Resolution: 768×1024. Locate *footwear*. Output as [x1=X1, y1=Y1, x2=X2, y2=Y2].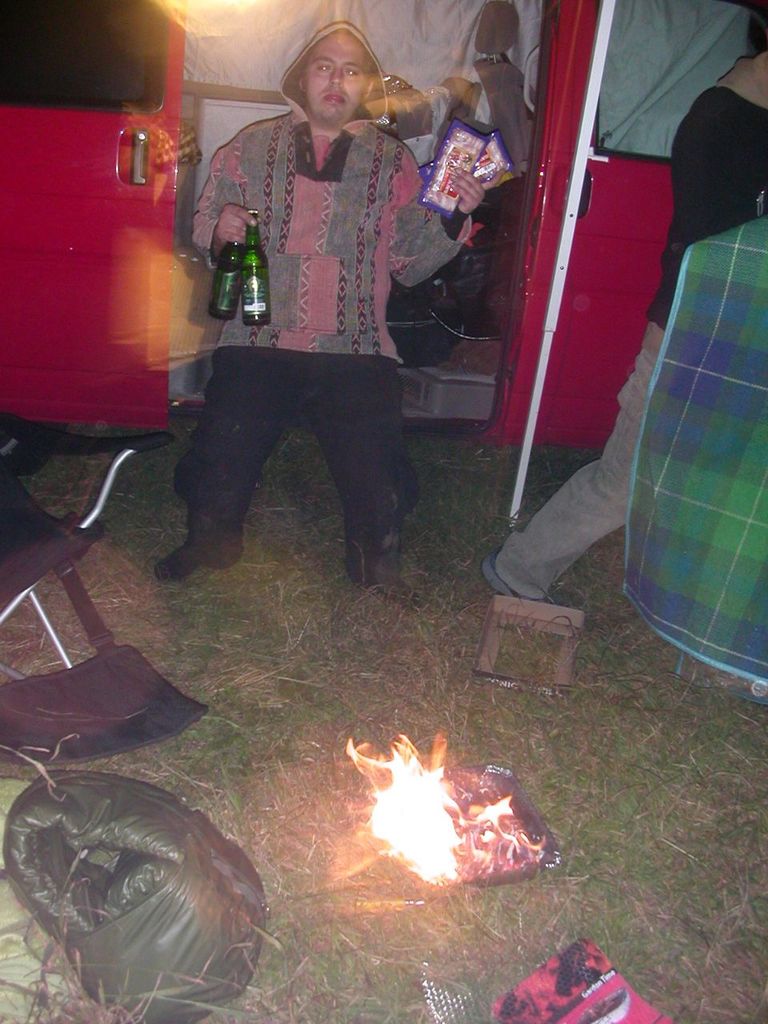
[x1=154, y1=535, x2=242, y2=579].
